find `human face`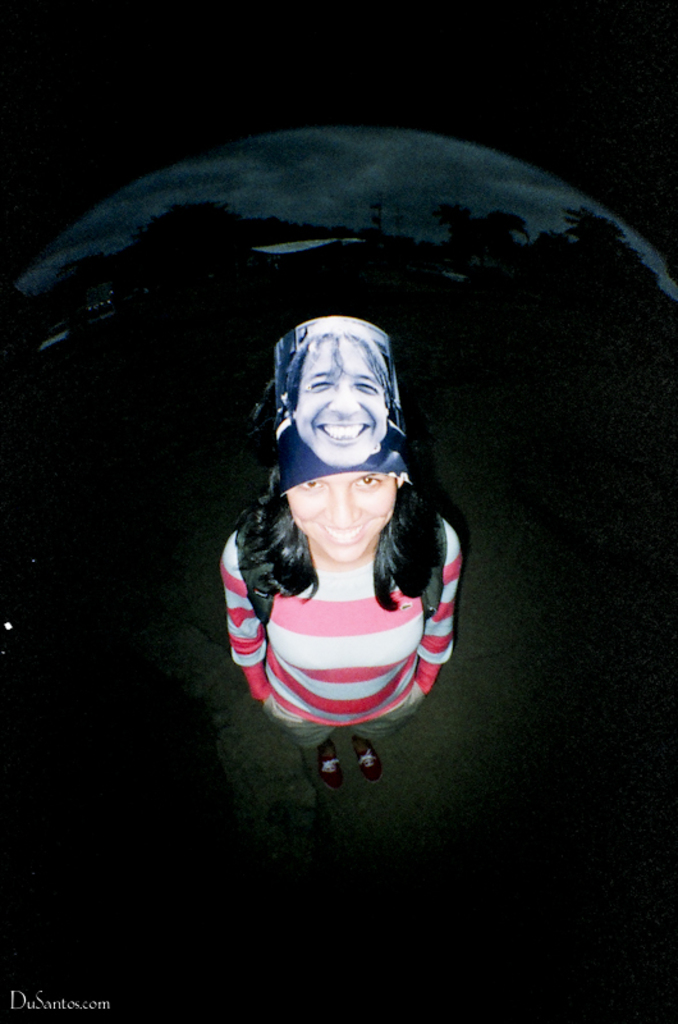
(x1=290, y1=472, x2=399, y2=564)
